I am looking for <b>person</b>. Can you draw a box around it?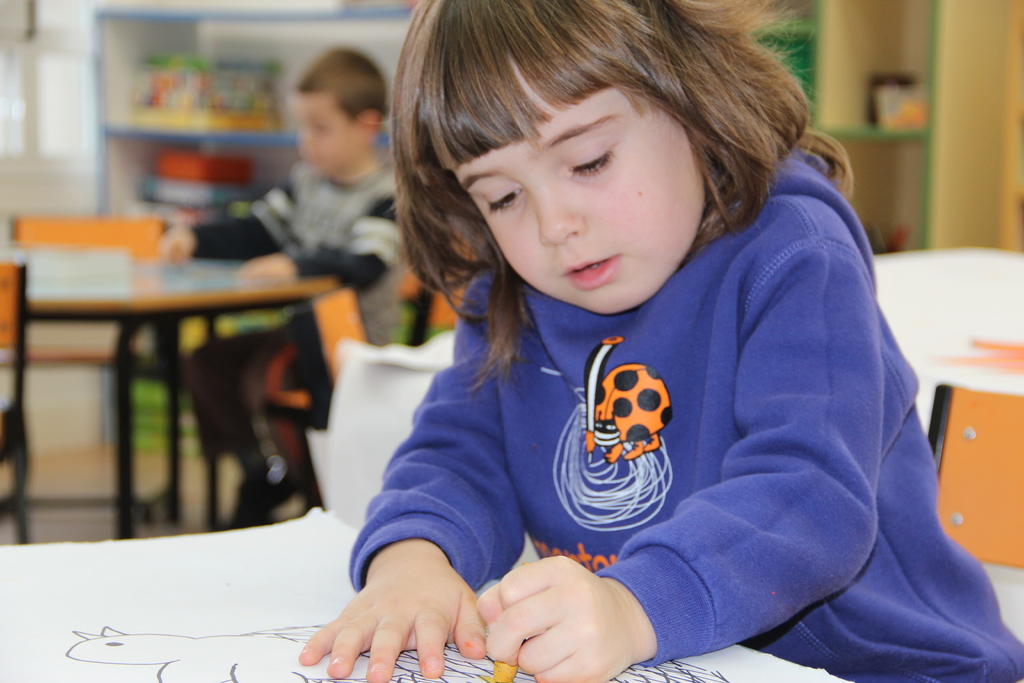
Sure, the bounding box is left=335, top=0, right=971, bottom=682.
